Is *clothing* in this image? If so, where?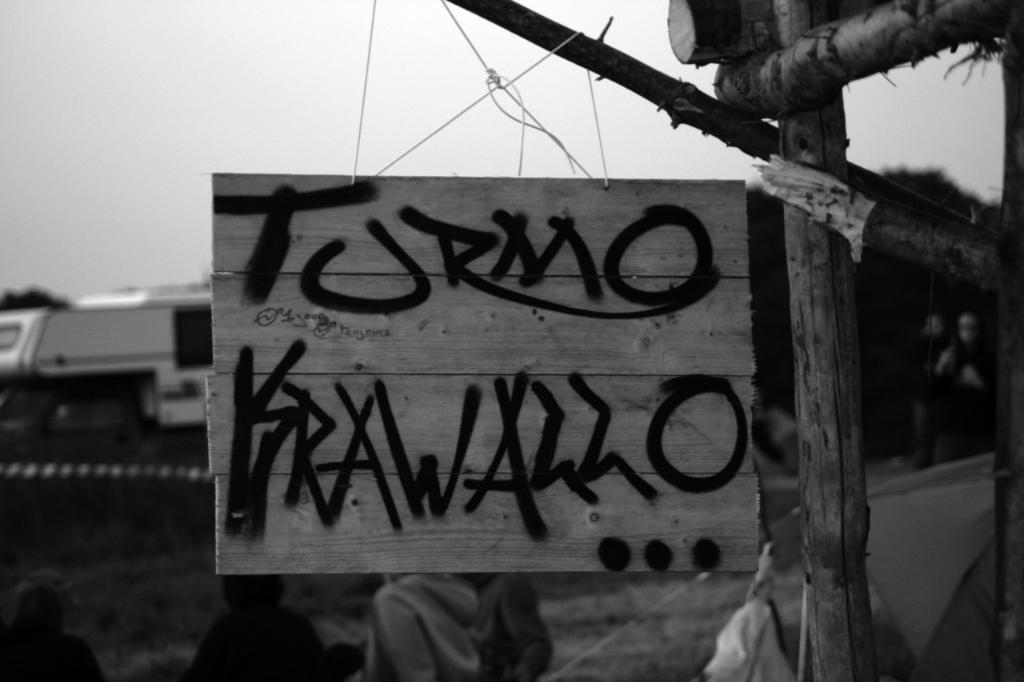
Yes, at box=[357, 567, 486, 681].
